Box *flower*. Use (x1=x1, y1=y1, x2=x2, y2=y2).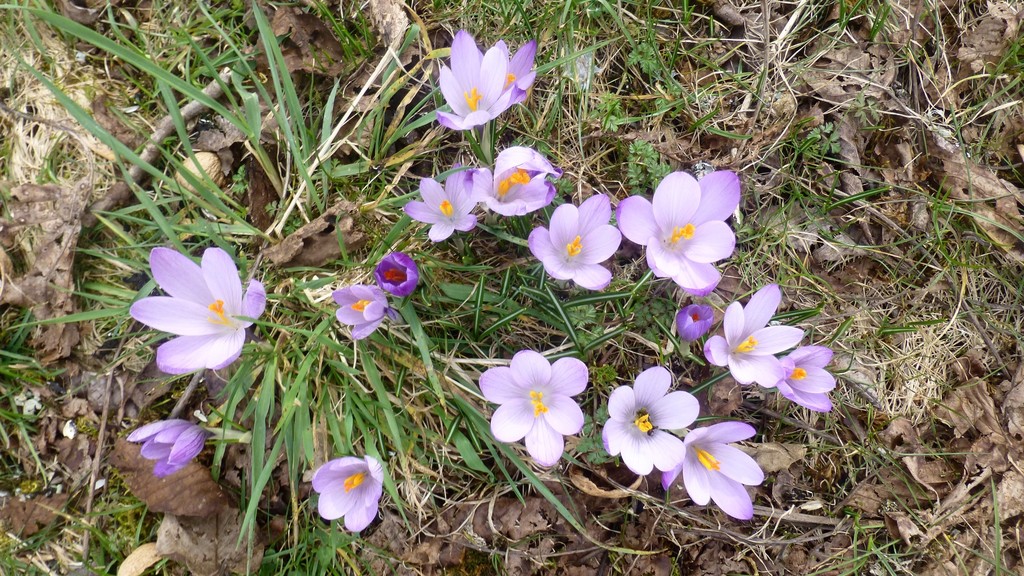
(x1=602, y1=372, x2=699, y2=485).
